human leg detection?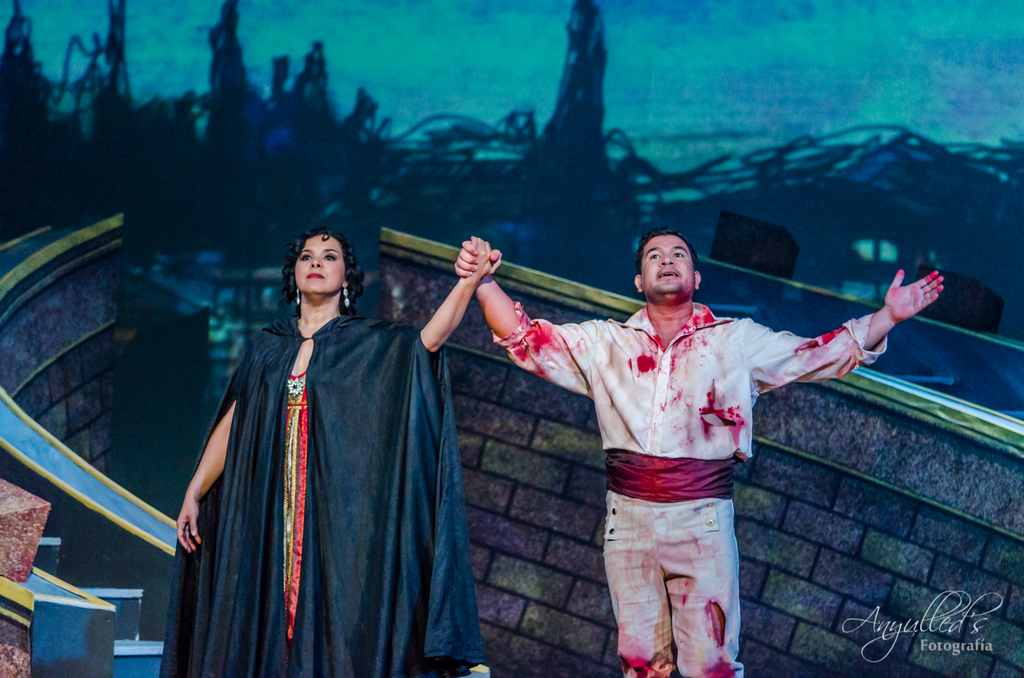
pyautogui.locateOnScreen(668, 500, 734, 677)
